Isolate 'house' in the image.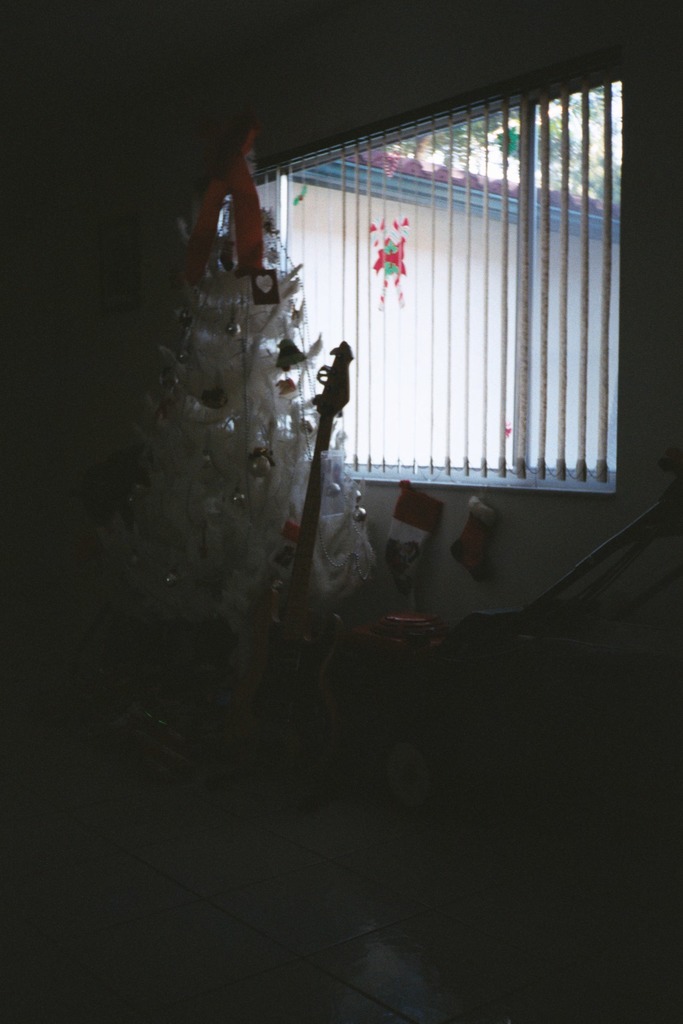
Isolated region: bbox=[0, 0, 677, 1011].
